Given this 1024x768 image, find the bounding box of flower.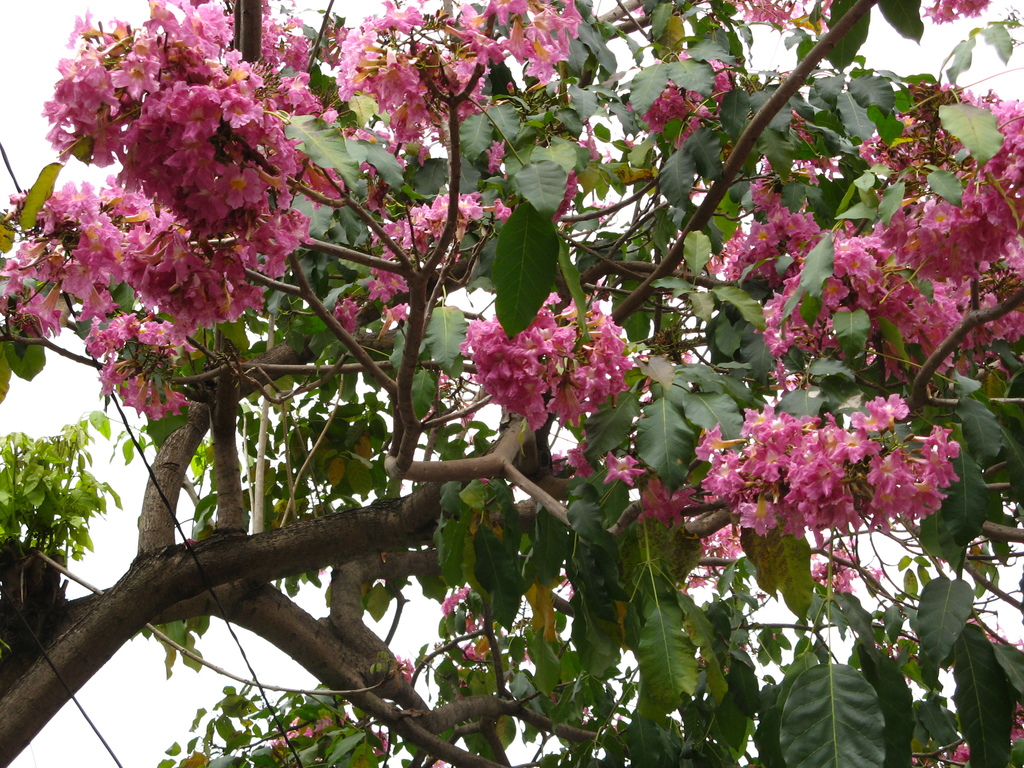
[445, 583, 468, 621].
